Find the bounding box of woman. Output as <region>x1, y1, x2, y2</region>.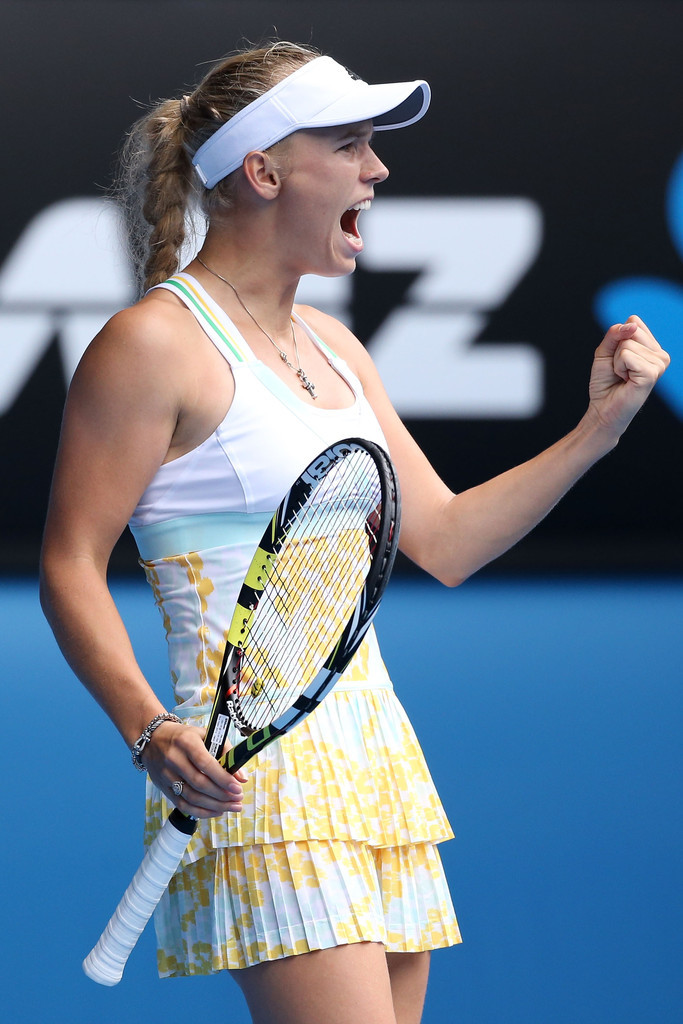
<region>36, 18, 682, 1023</region>.
